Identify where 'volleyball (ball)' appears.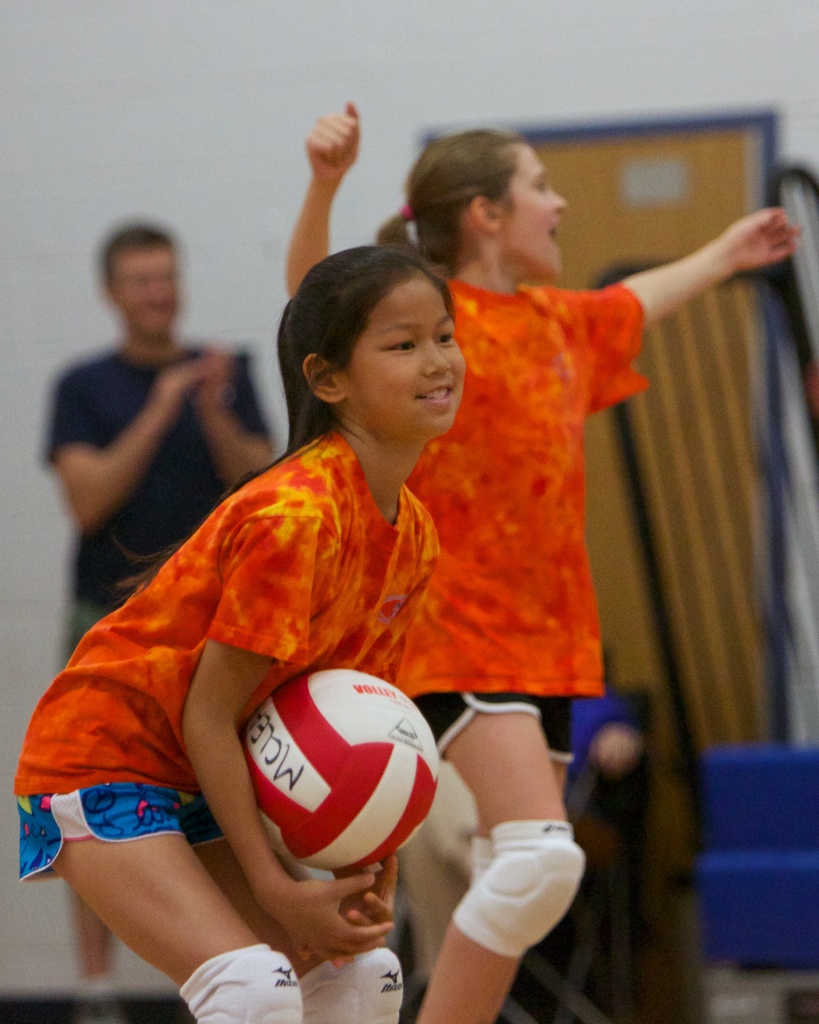
Appears at [237, 665, 442, 875].
